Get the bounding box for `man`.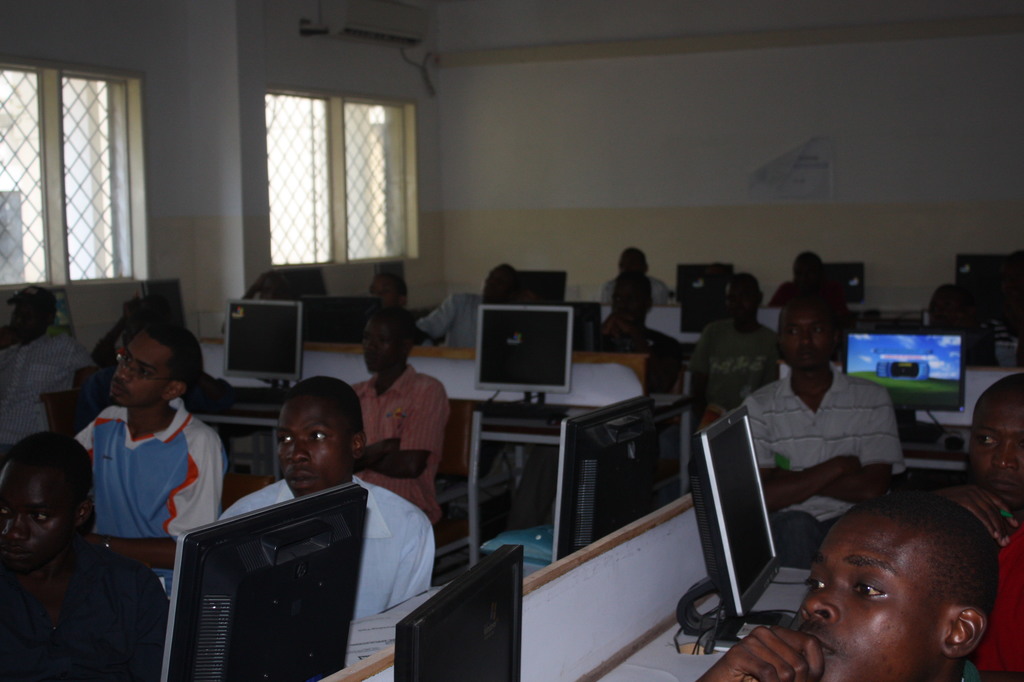
0/425/172/681.
